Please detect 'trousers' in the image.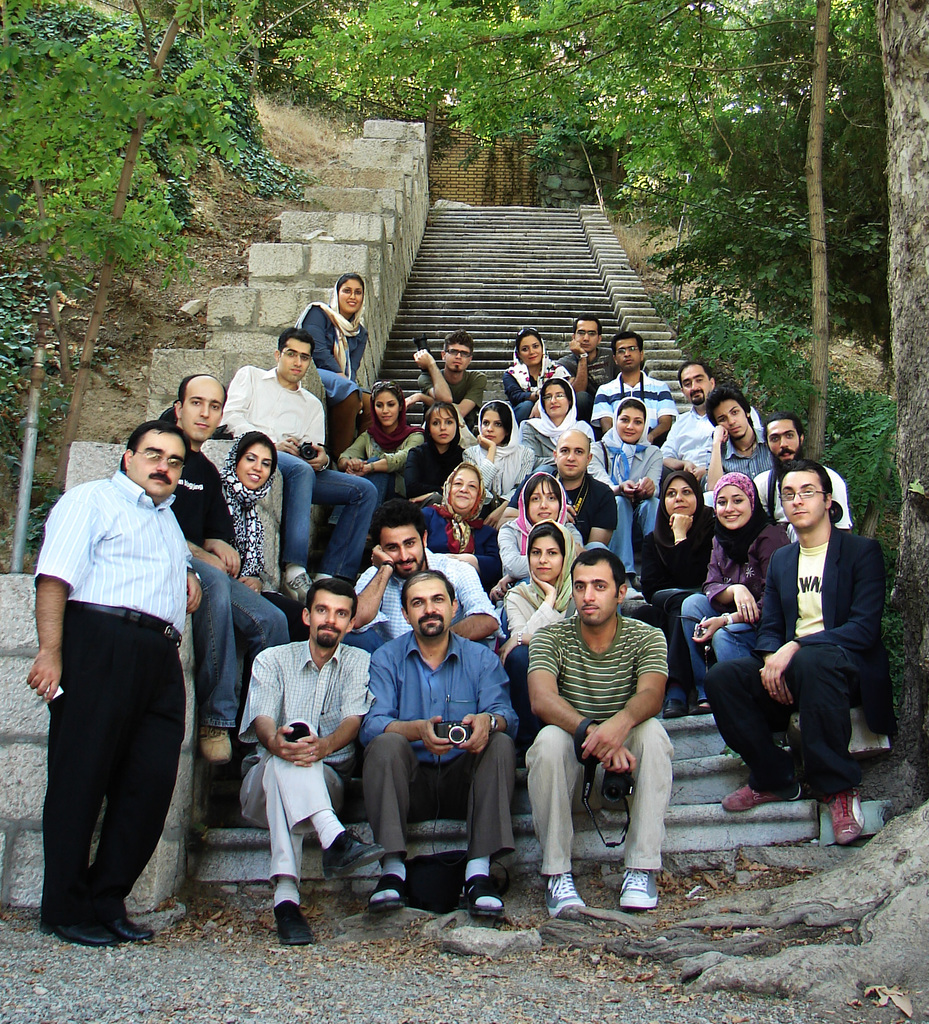
40, 577, 183, 900.
